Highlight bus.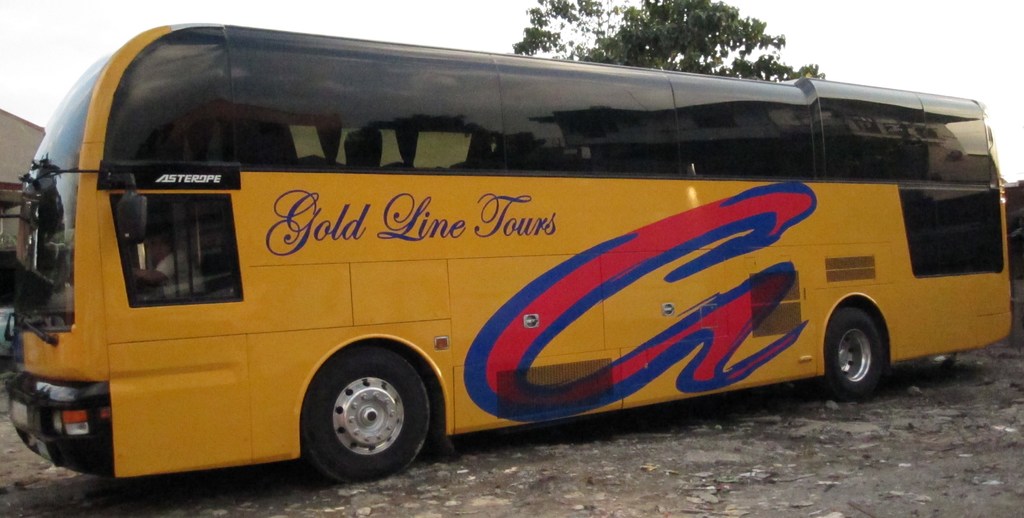
Highlighted region: Rect(3, 15, 1014, 492).
